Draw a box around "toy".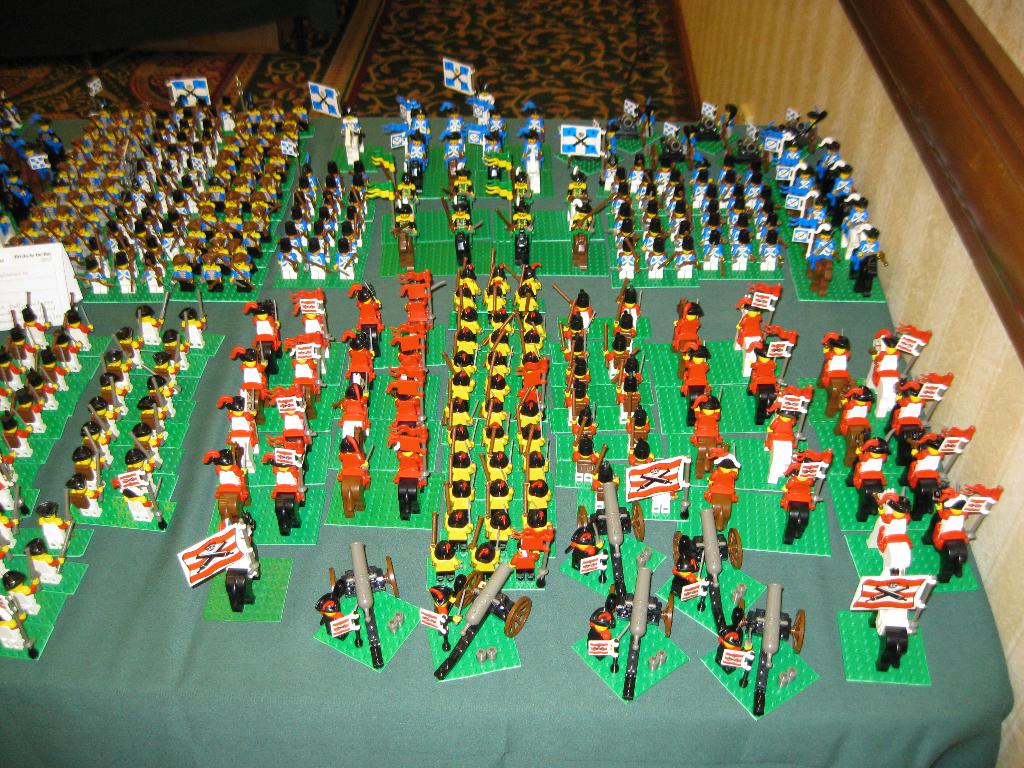
{"x1": 844, "y1": 429, "x2": 895, "y2": 518}.
